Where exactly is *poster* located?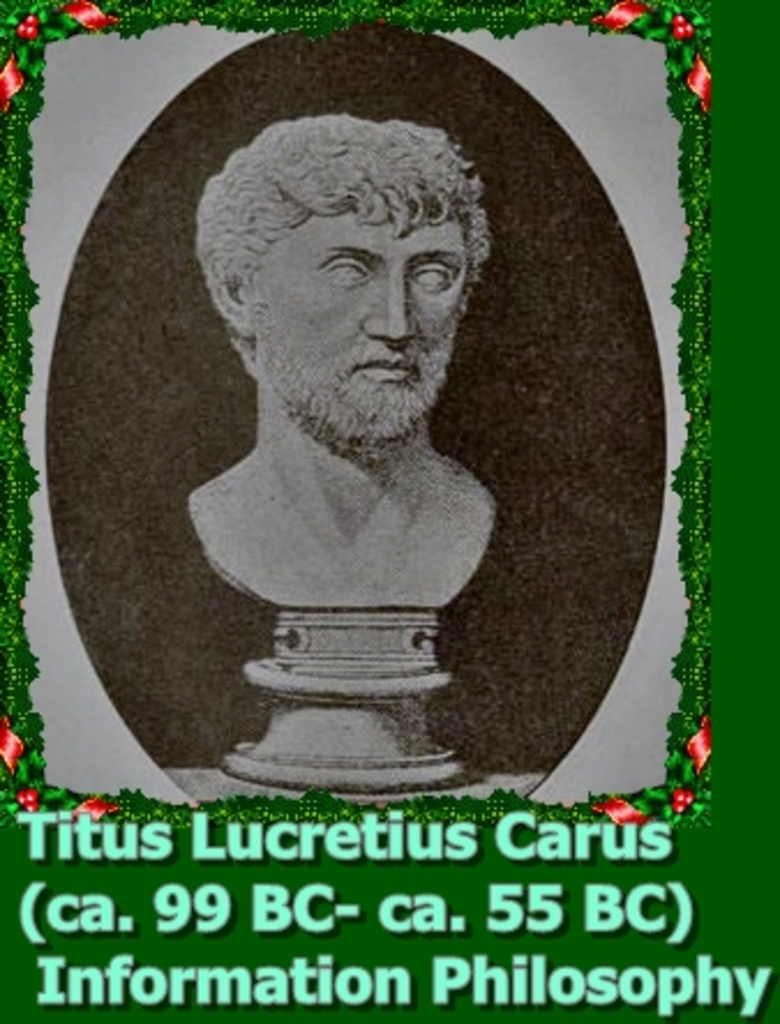
Its bounding box is pyautogui.locateOnScreen(0, 0, 778, 1022).
